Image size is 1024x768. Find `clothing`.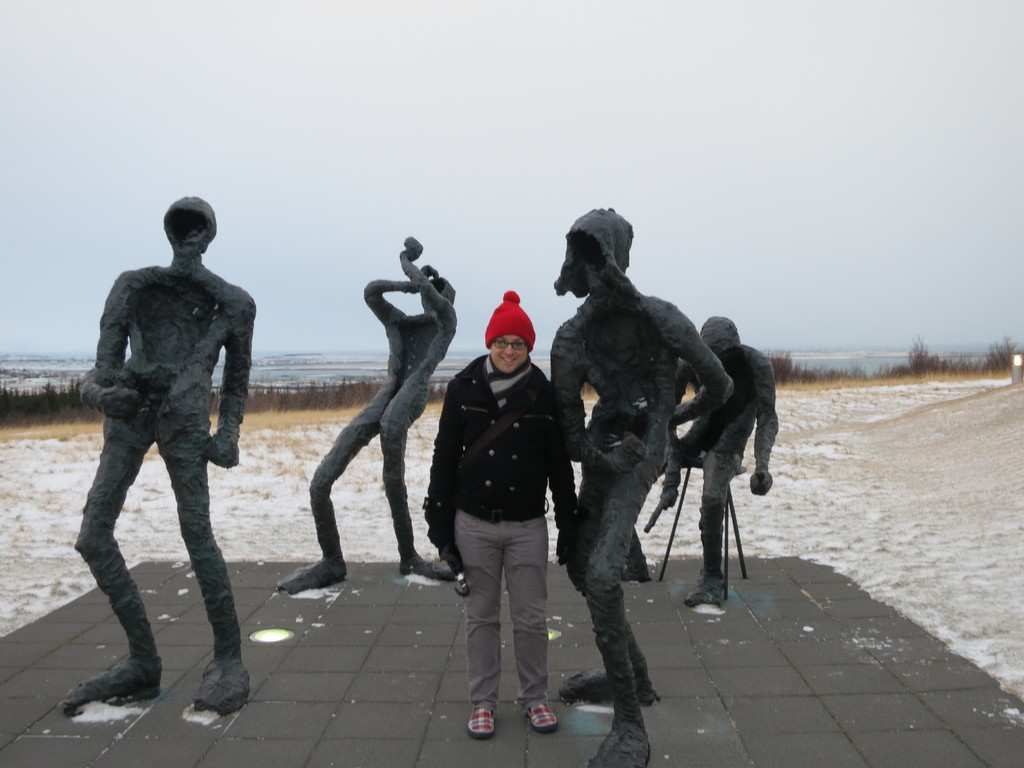
[424,310,568,705].
